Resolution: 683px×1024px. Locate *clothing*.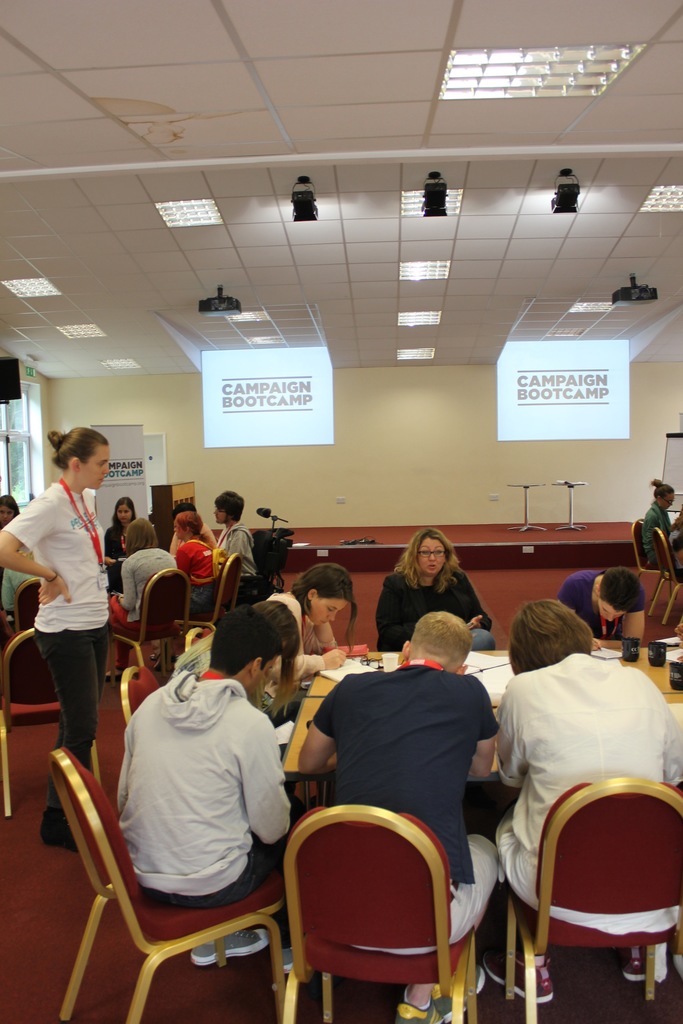
<bbox>171, 535, 229, 626</bbox>.
